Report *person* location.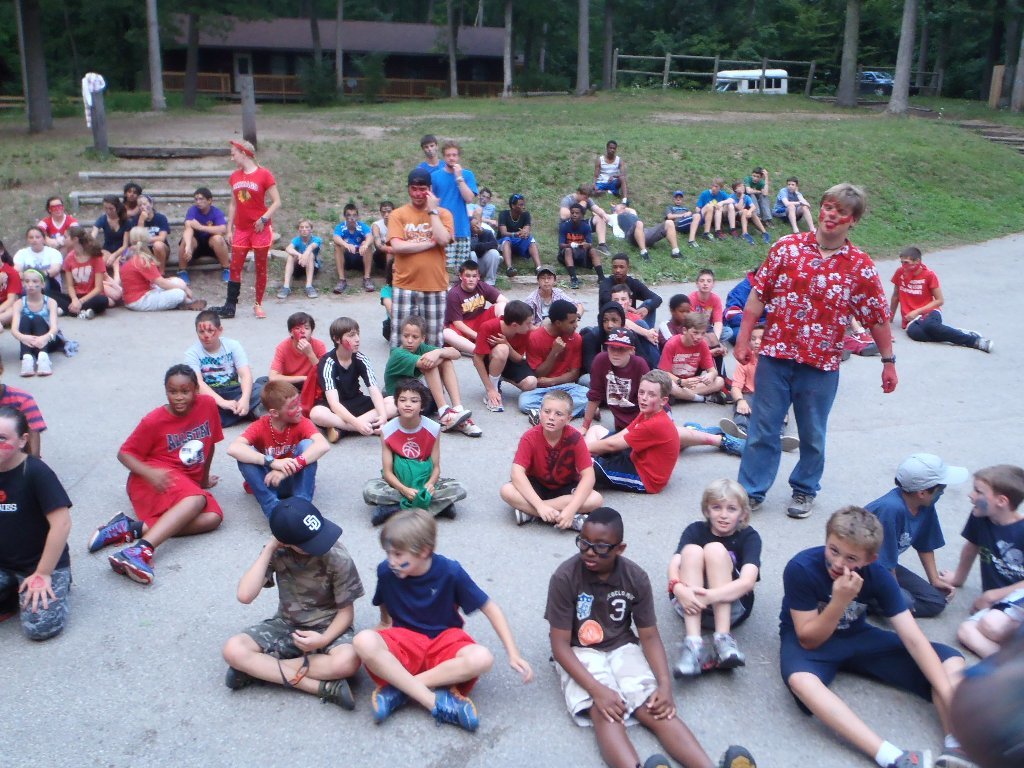
Report: (left=617, top=200, right=686, bottom=258).
